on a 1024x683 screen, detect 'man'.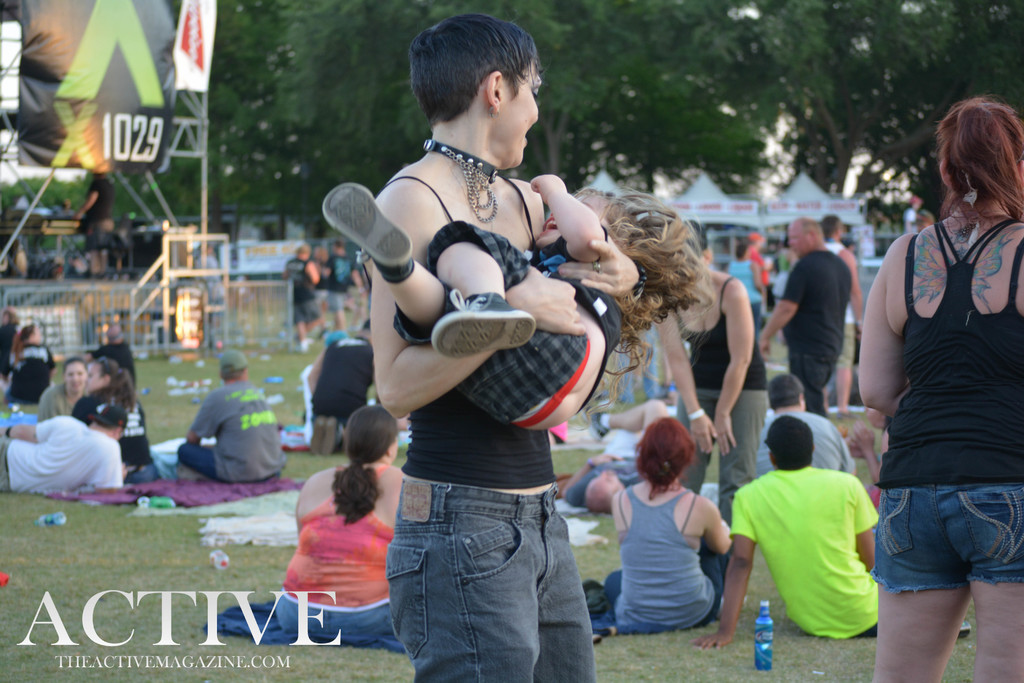
821:211:864:419.
